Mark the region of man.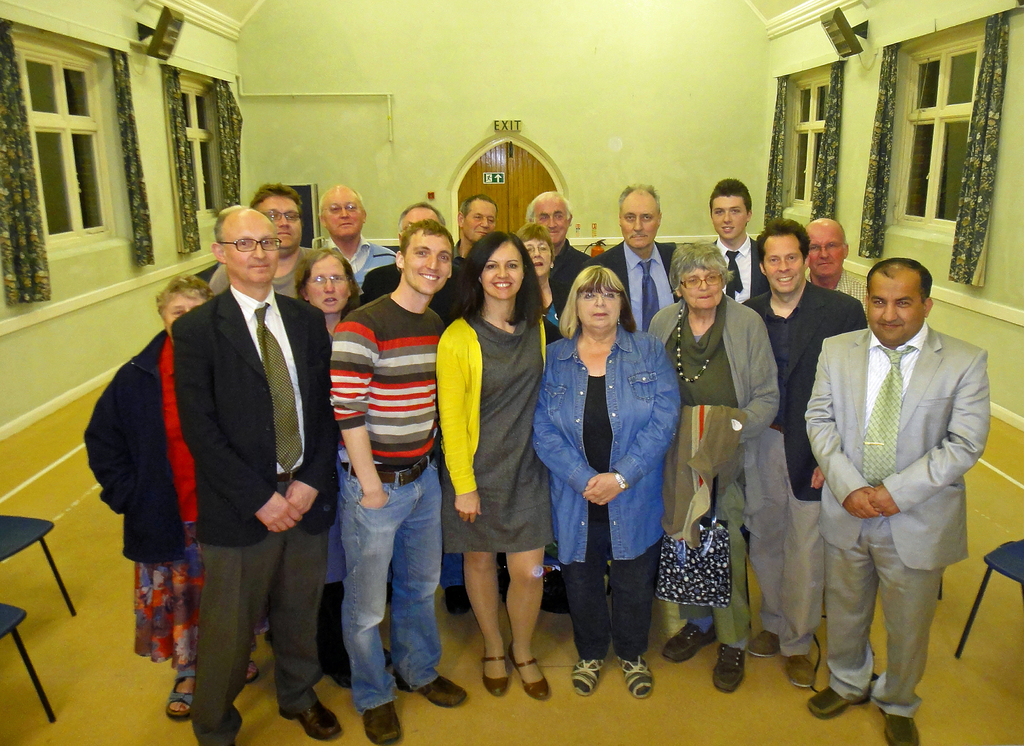
Region: BBox(348, 201, 479, 618).
